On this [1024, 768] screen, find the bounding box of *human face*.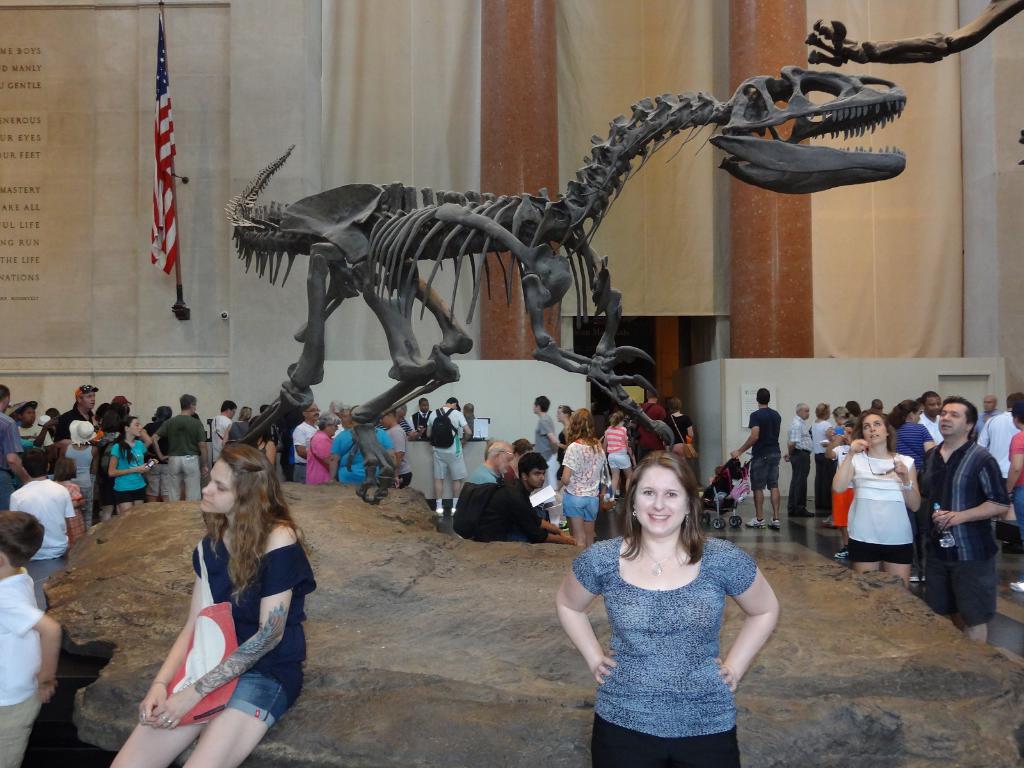
Bounding box: 528/470/544/486.
